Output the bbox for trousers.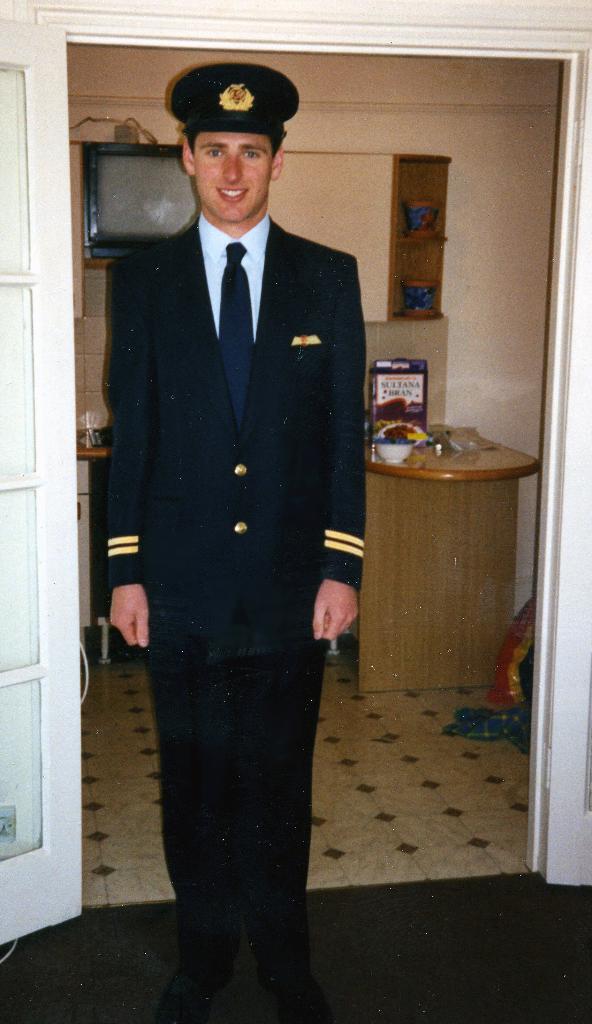
bbox(145, 650, 334, 974).
